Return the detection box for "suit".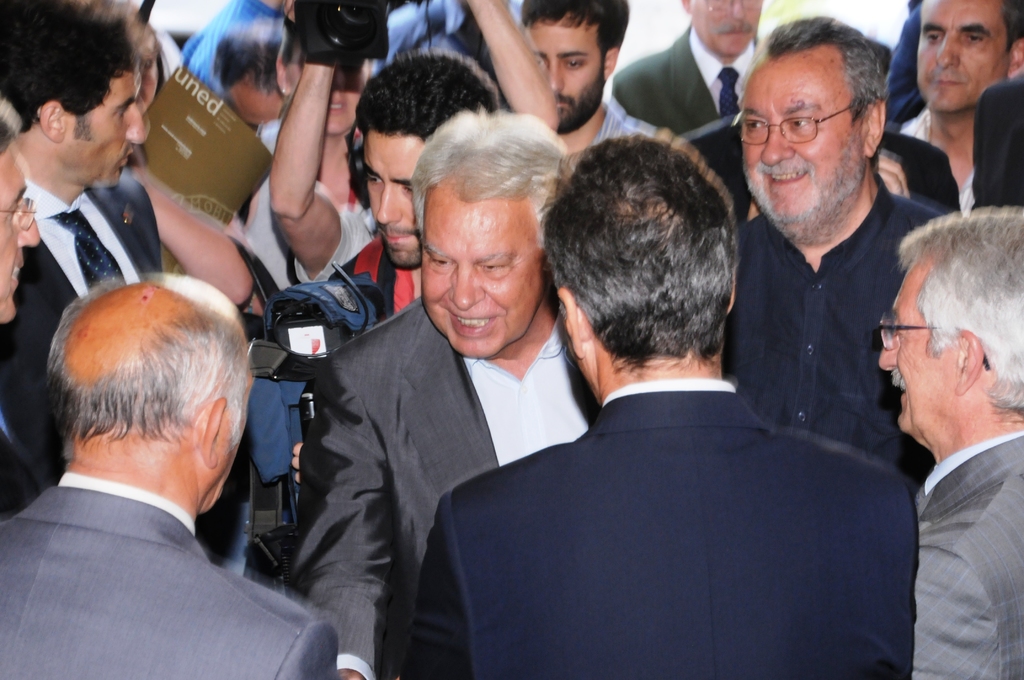
<bbox>286, 296, 598, 679</bbox>.
